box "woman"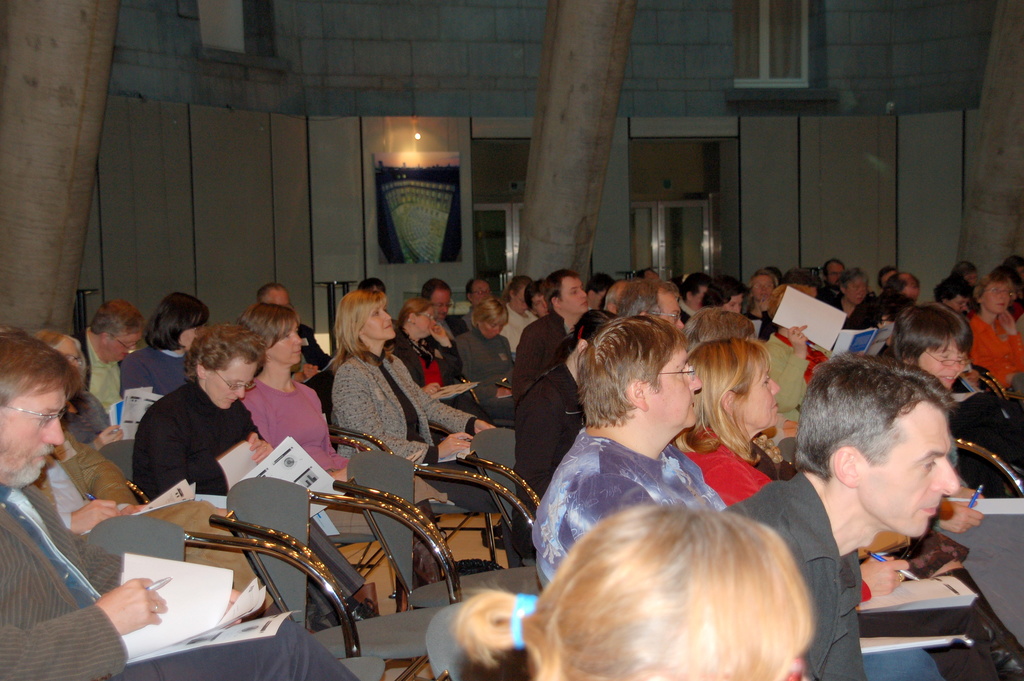
23/331/141/489
